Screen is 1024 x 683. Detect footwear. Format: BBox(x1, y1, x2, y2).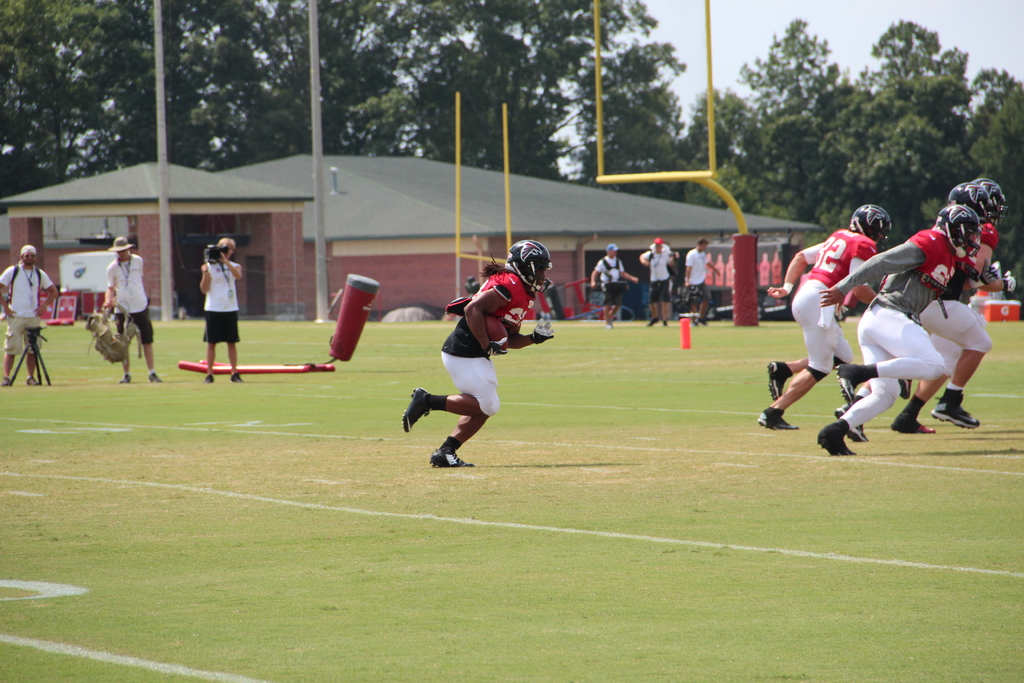
BBox(691, 316, 700, 327).
